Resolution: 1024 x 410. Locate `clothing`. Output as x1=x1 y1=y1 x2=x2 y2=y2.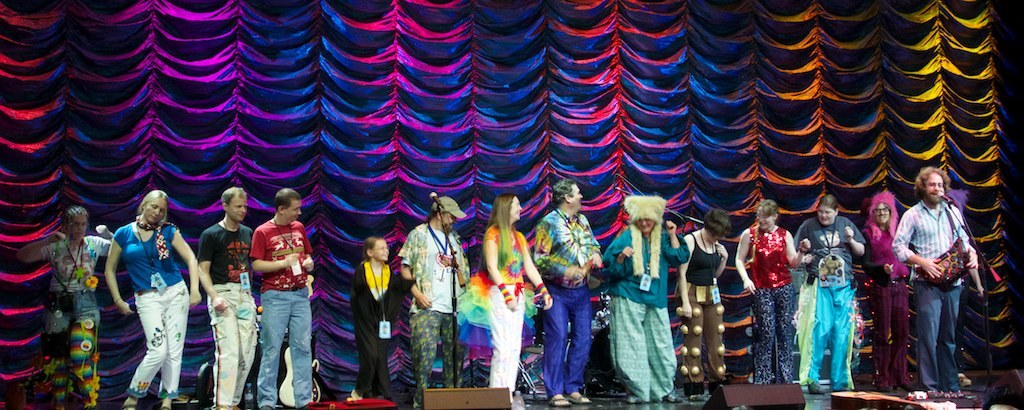
x1=243 y1=218 x2=316 y2=406.
